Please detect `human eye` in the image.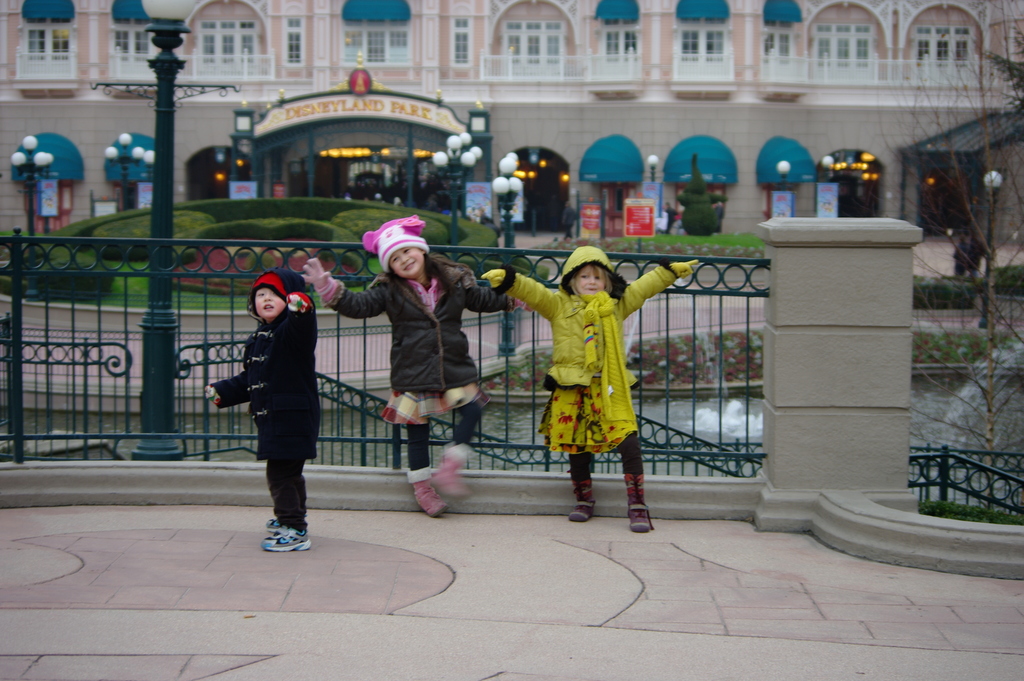
box(390, 256, 404, 267).
